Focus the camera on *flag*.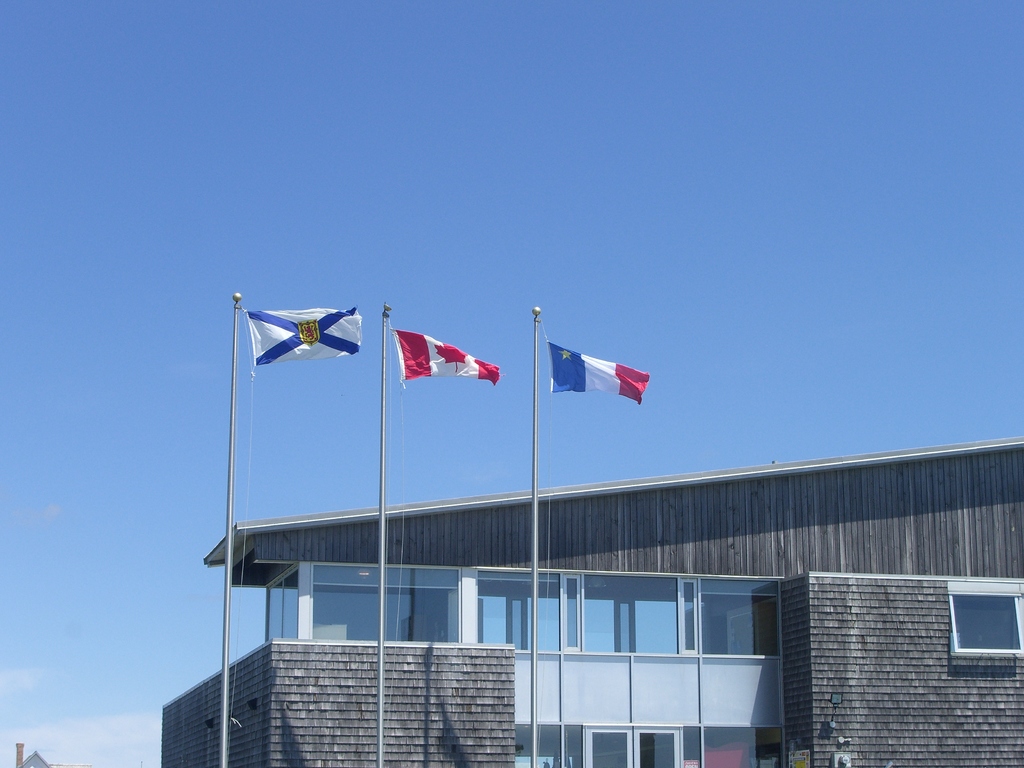
Focus region: 545/339/652/409.
